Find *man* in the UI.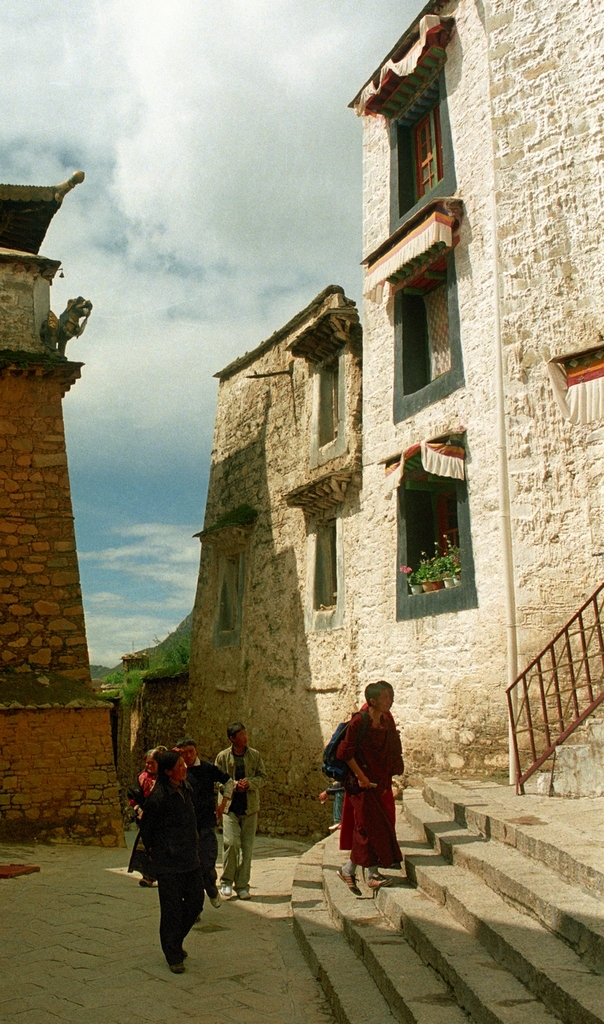
UI element at (214, 715, 270, 893).
